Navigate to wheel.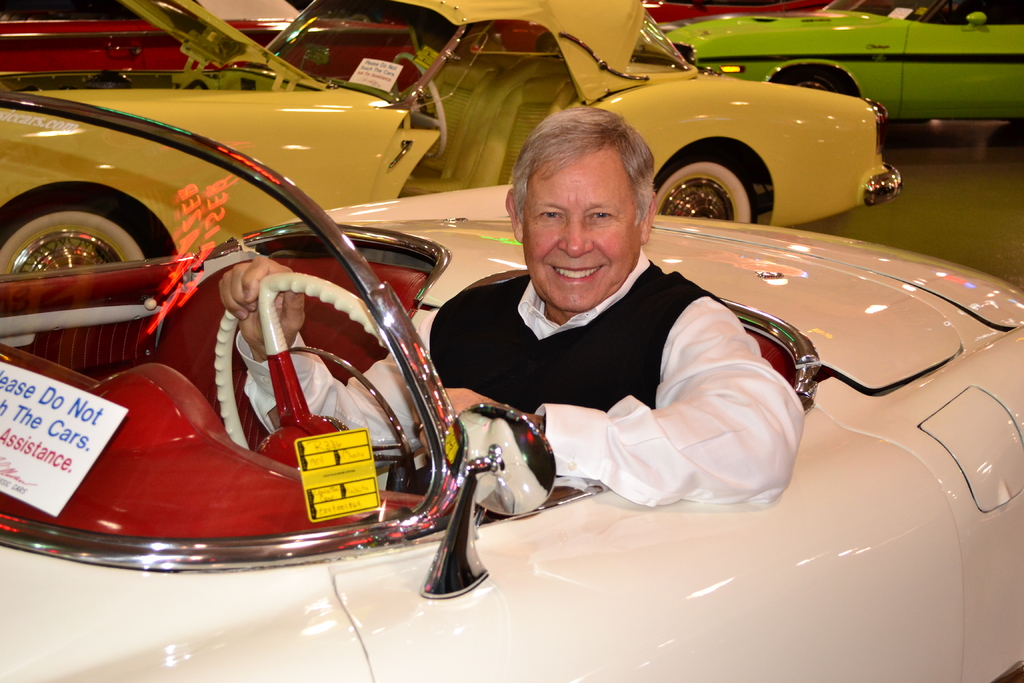
Navigation target: select_region(10, 174, 163, 296).
